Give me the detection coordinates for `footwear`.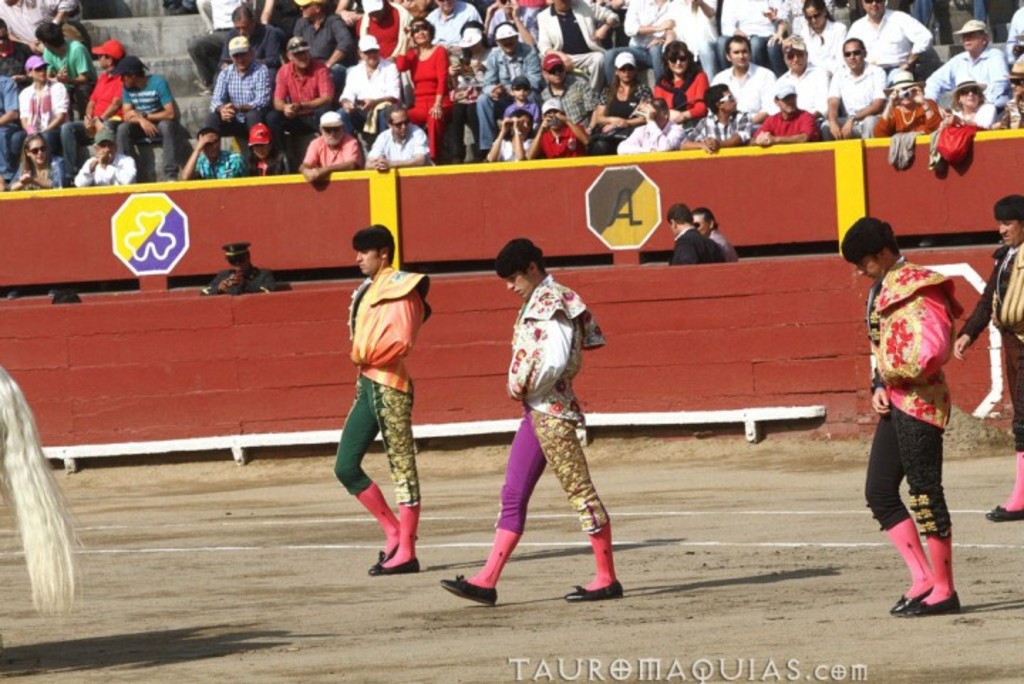
bbox=[889, 506, 966, 611].
